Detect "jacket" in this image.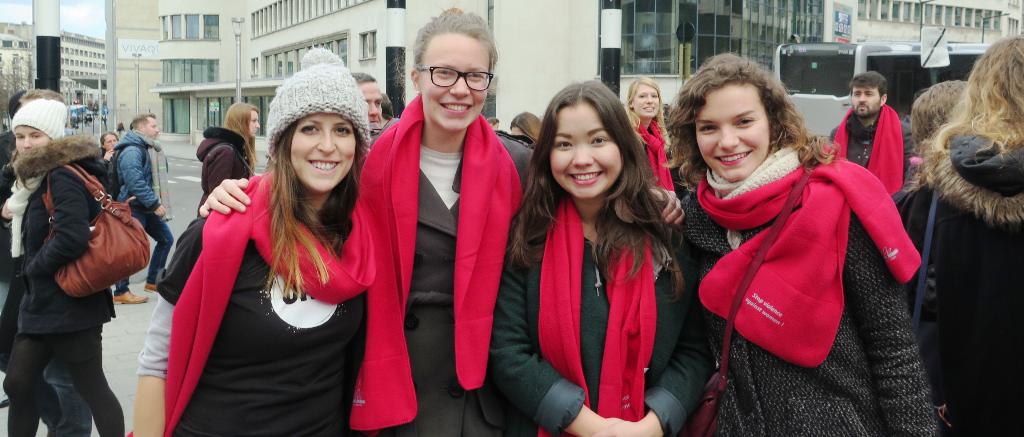
Detection: (left=185, top=129, right=253, bottom=218).
